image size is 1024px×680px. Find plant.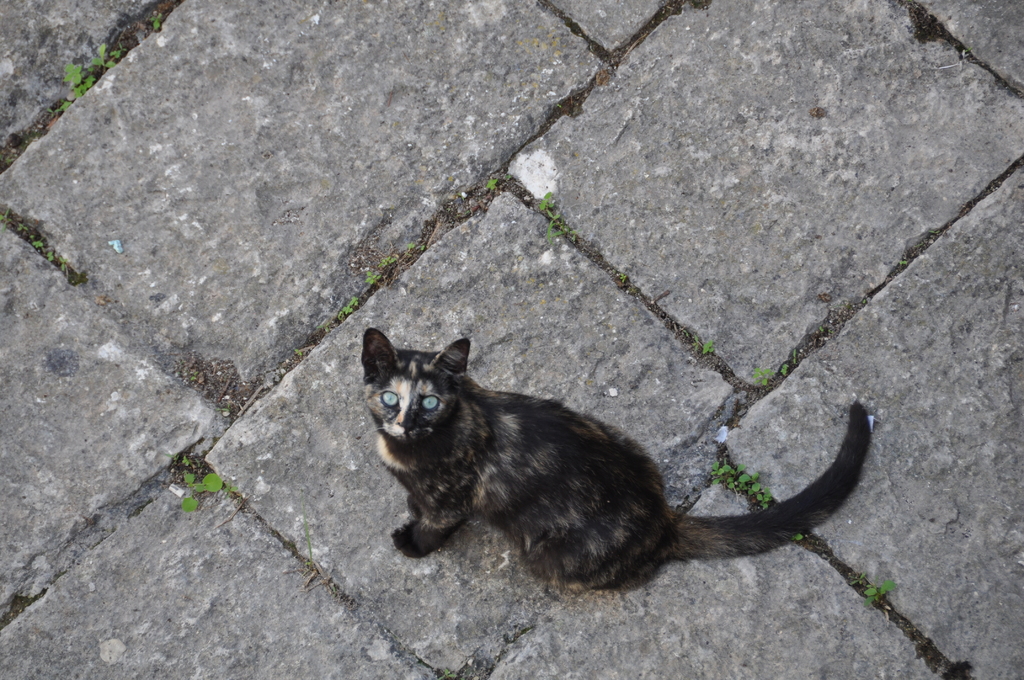
l=710, t=464, r=780, b=506.
